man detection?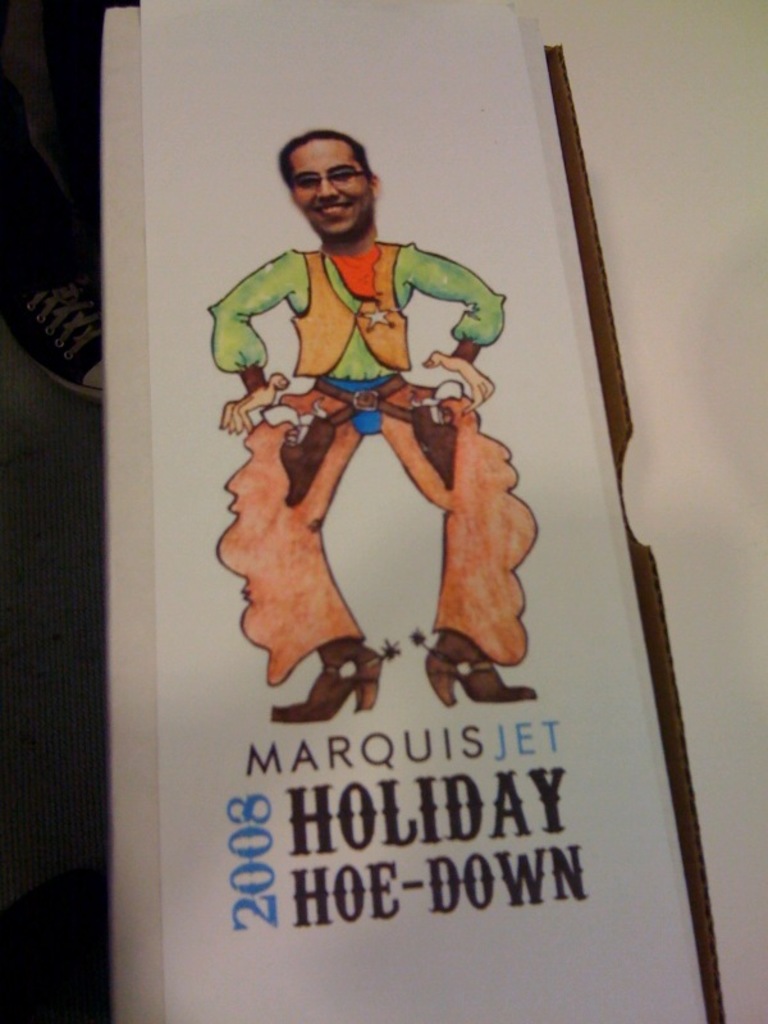
rect(201, 128, 539, 727)
